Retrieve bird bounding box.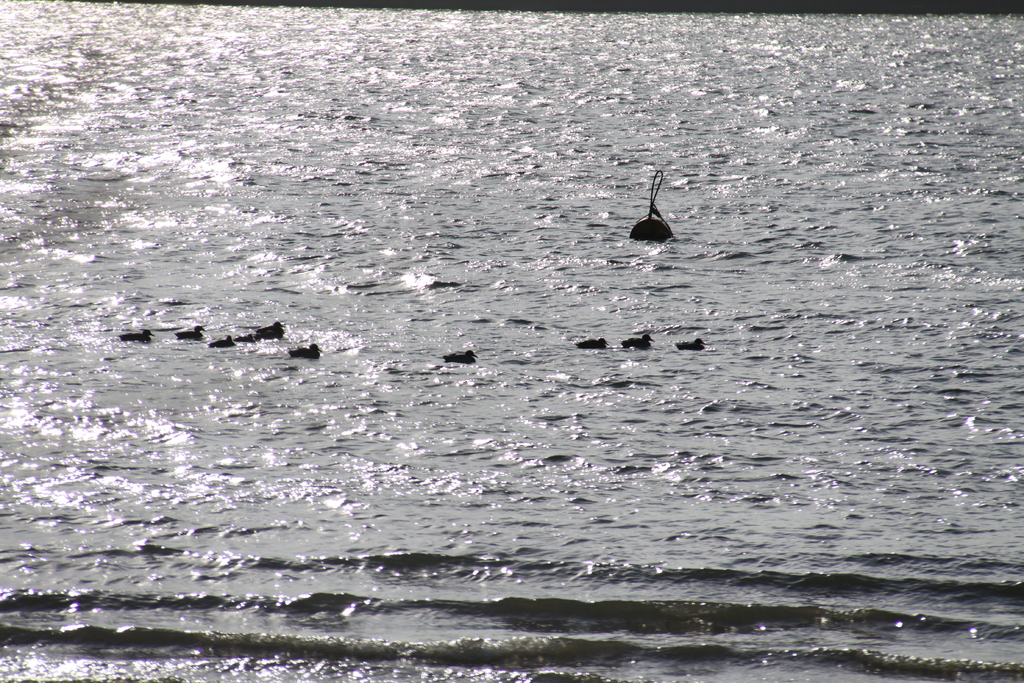
Bounding box: pyautogui.locateOnScreen(292, 345, 324, 360).
